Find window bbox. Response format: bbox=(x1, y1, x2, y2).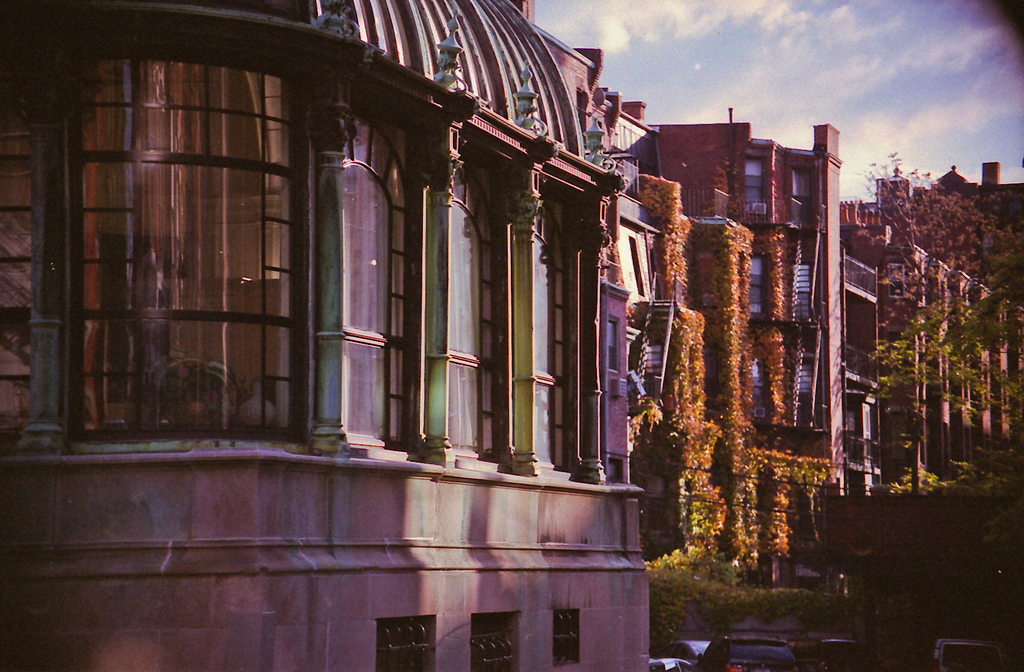
bbox=(747, 259, 767, 317).
